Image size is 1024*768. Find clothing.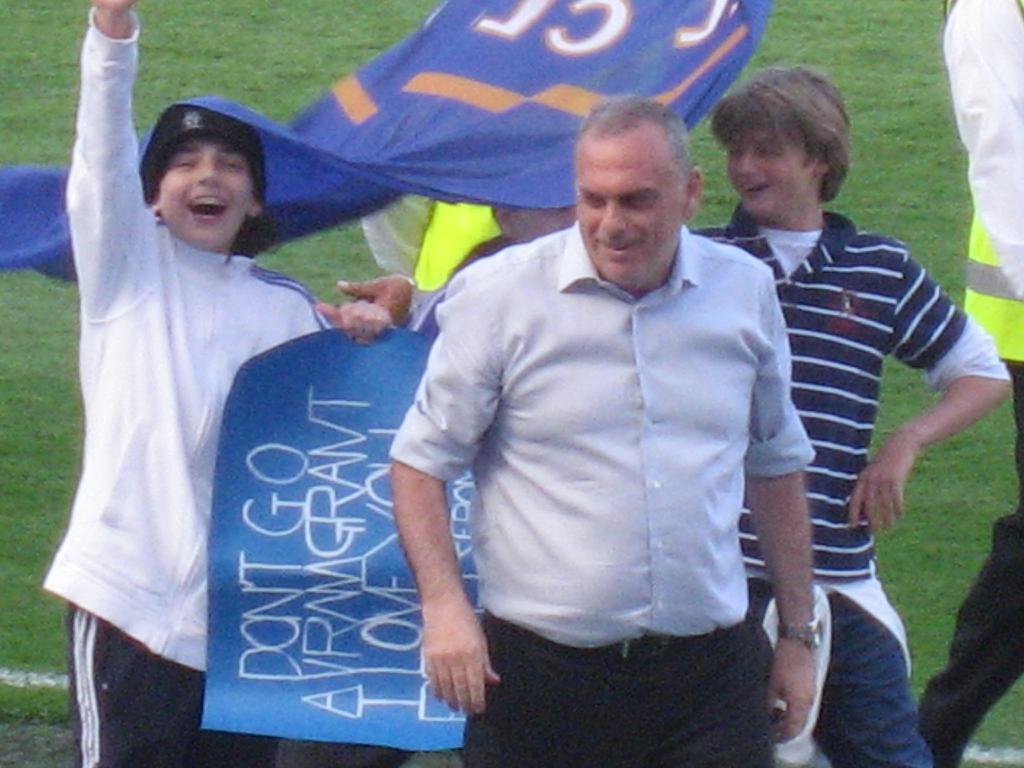
(913,0,1023,767).
